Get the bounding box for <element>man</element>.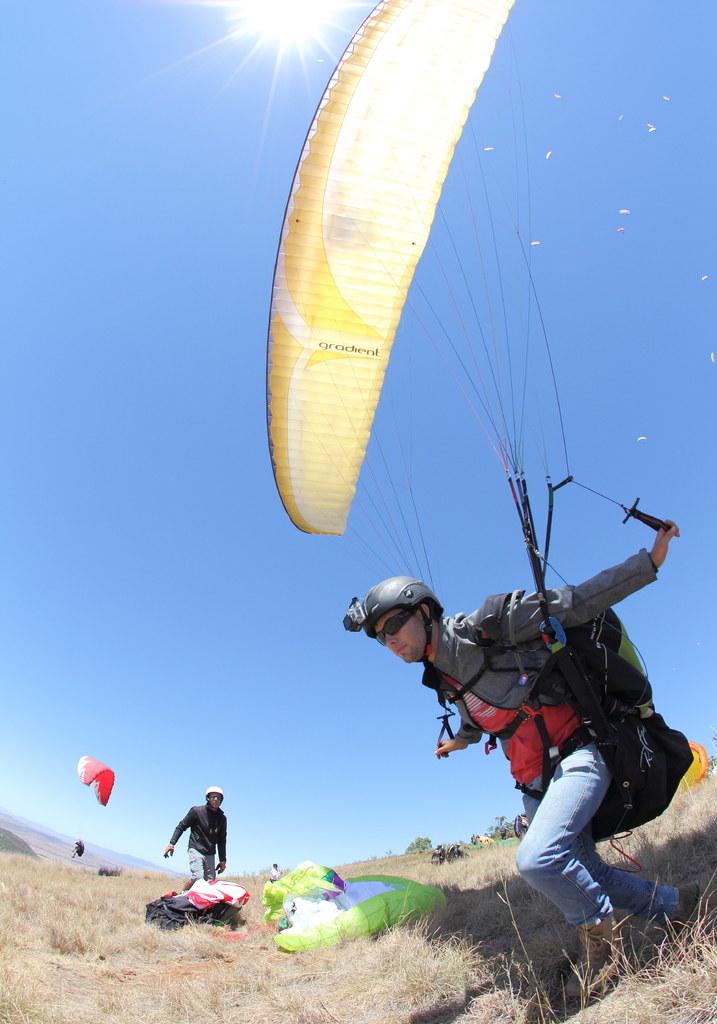
crop(357, 515, 686, 993).
